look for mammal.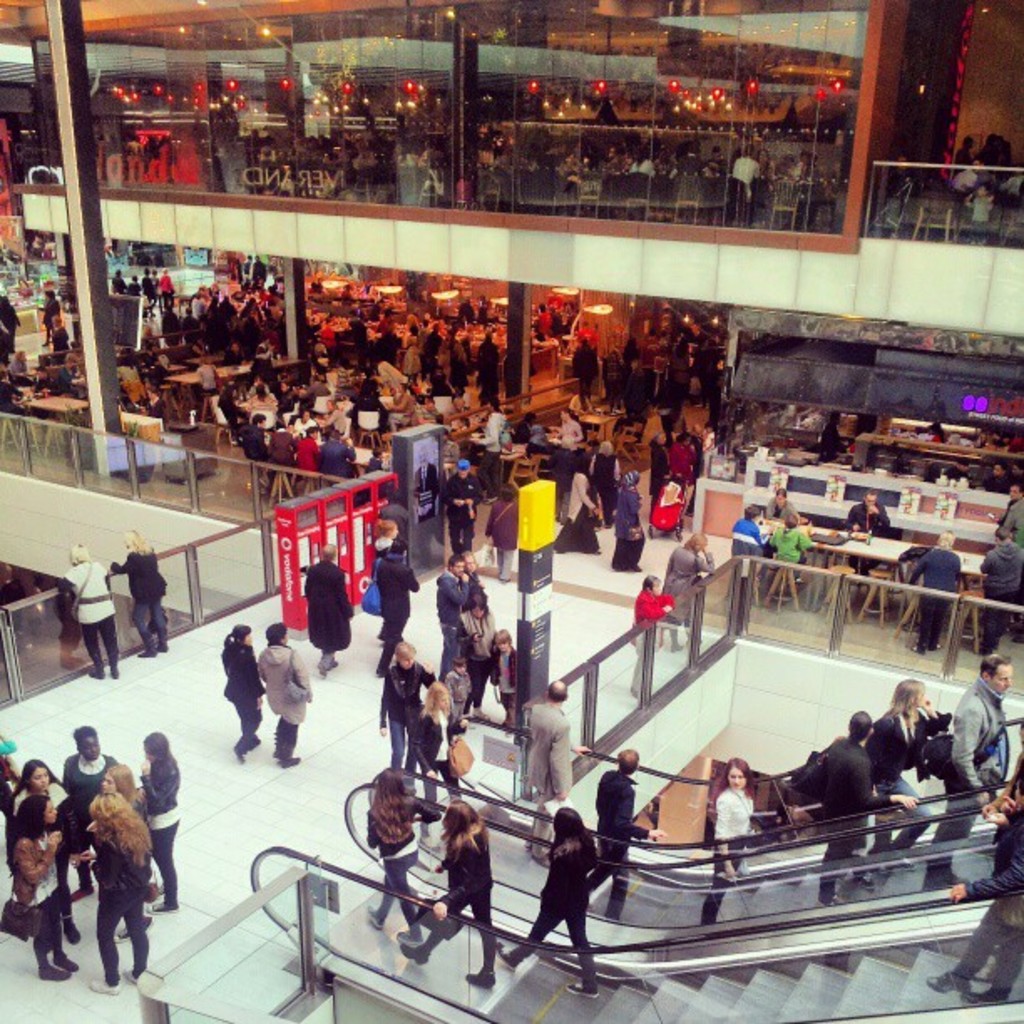
Found: (726, 502, 770, 599).
